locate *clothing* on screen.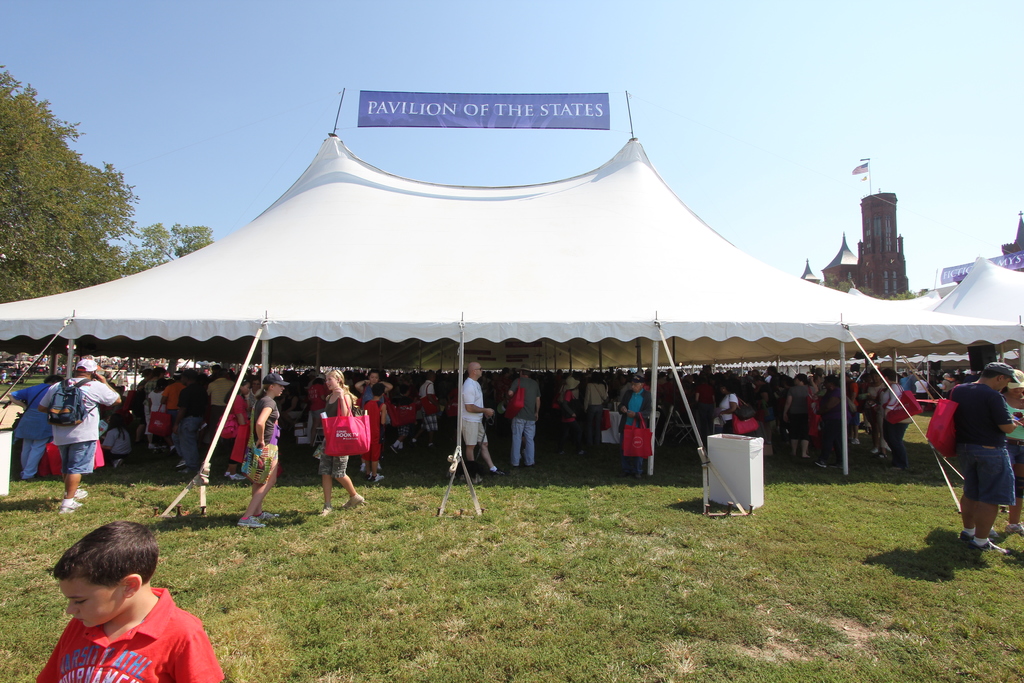
On screen at (x1=878, y1=373, x2=897, y2=434).
